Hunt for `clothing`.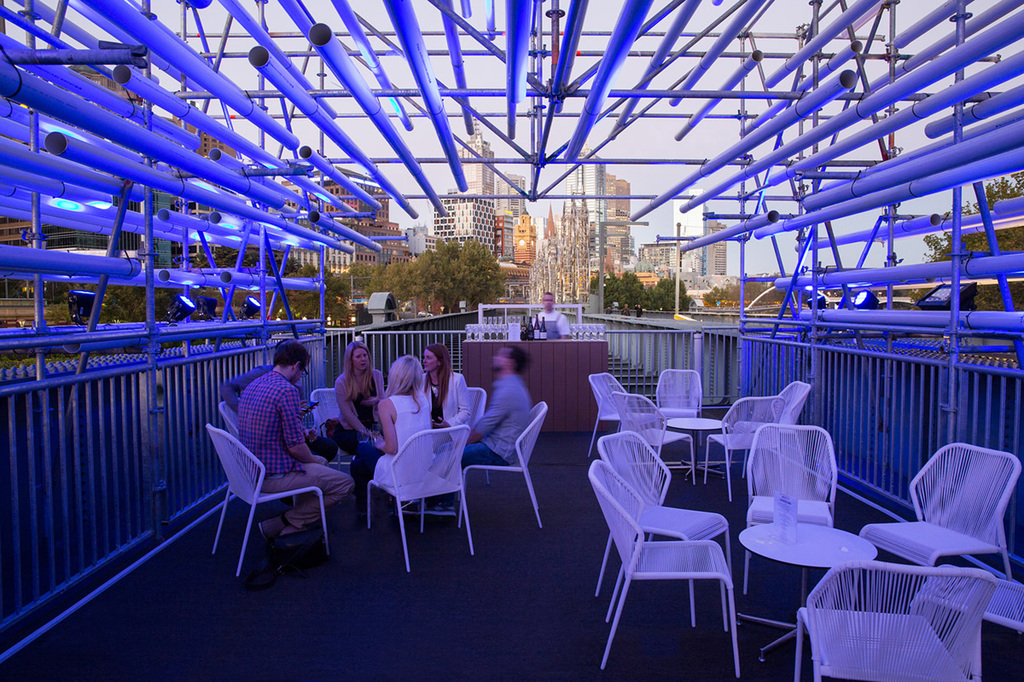
Hunted down at rect(443, 370, 530, 500).
